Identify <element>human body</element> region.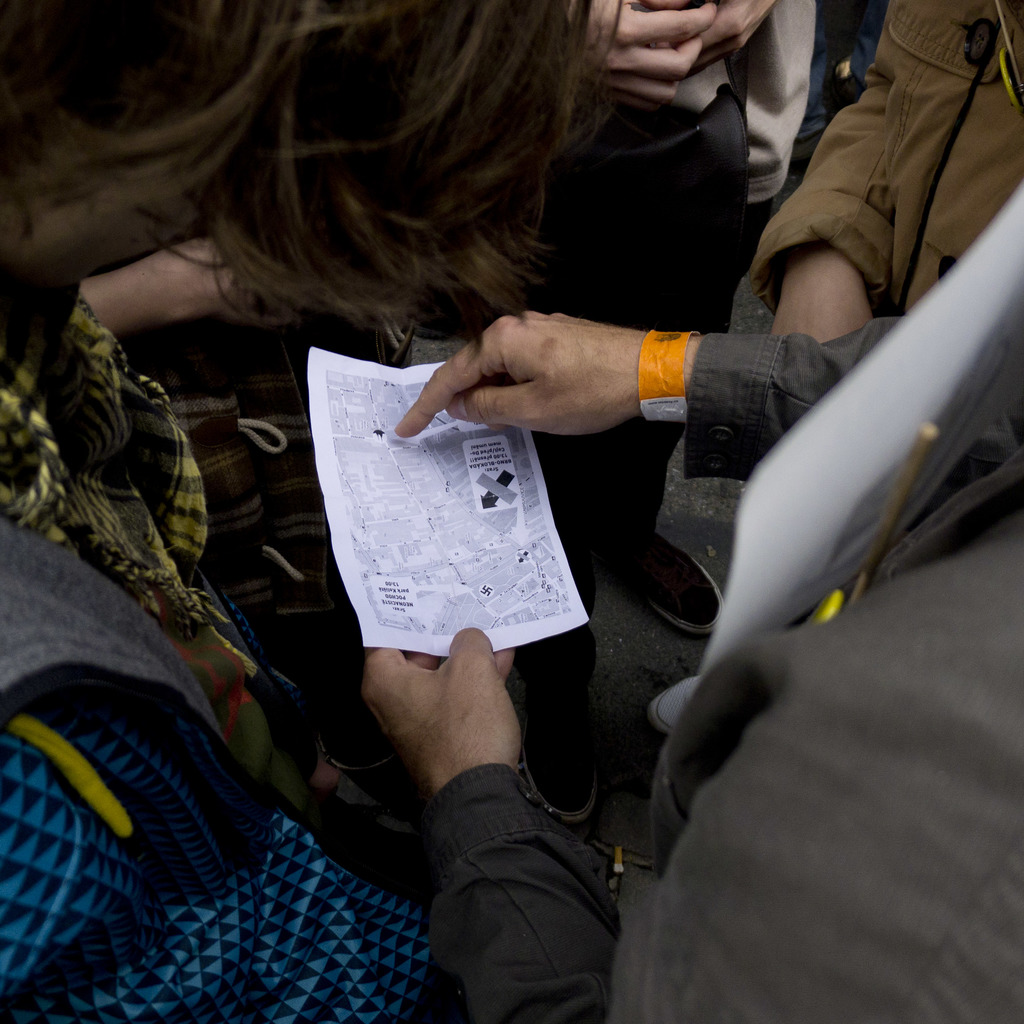
Region: [0,0,765,684].
